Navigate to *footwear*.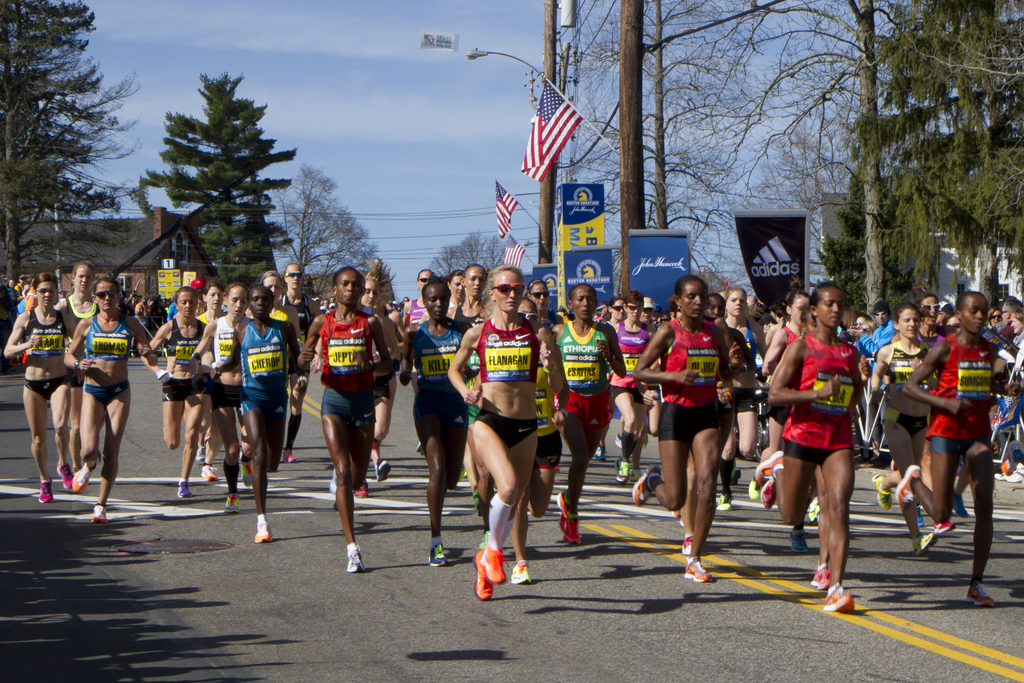
Navigation target: <box>631,465,664,505</box>.
